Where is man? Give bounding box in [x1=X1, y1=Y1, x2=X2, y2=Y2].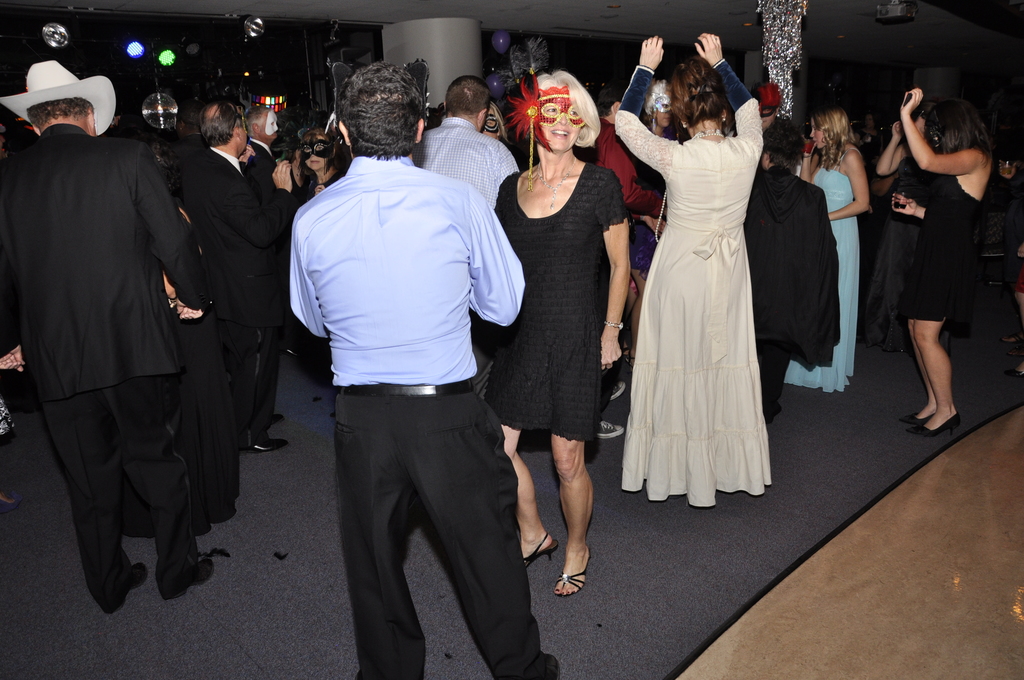
[x1=412, y1=72, x2=525, y2=395].
